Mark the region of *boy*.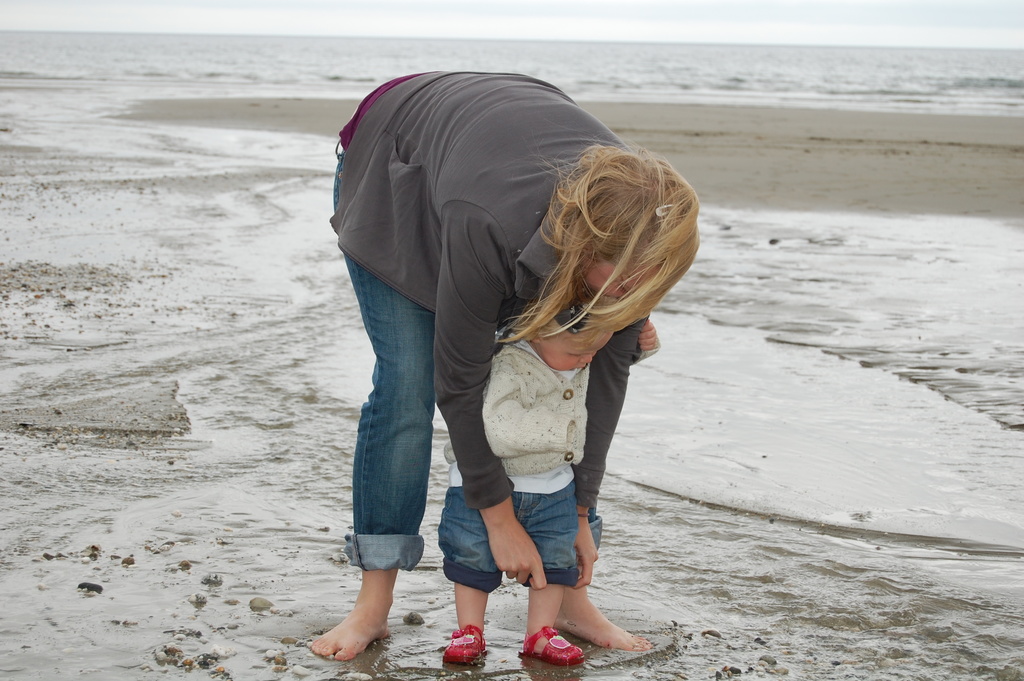
Region: Rect(430, 281, 661, 671).
